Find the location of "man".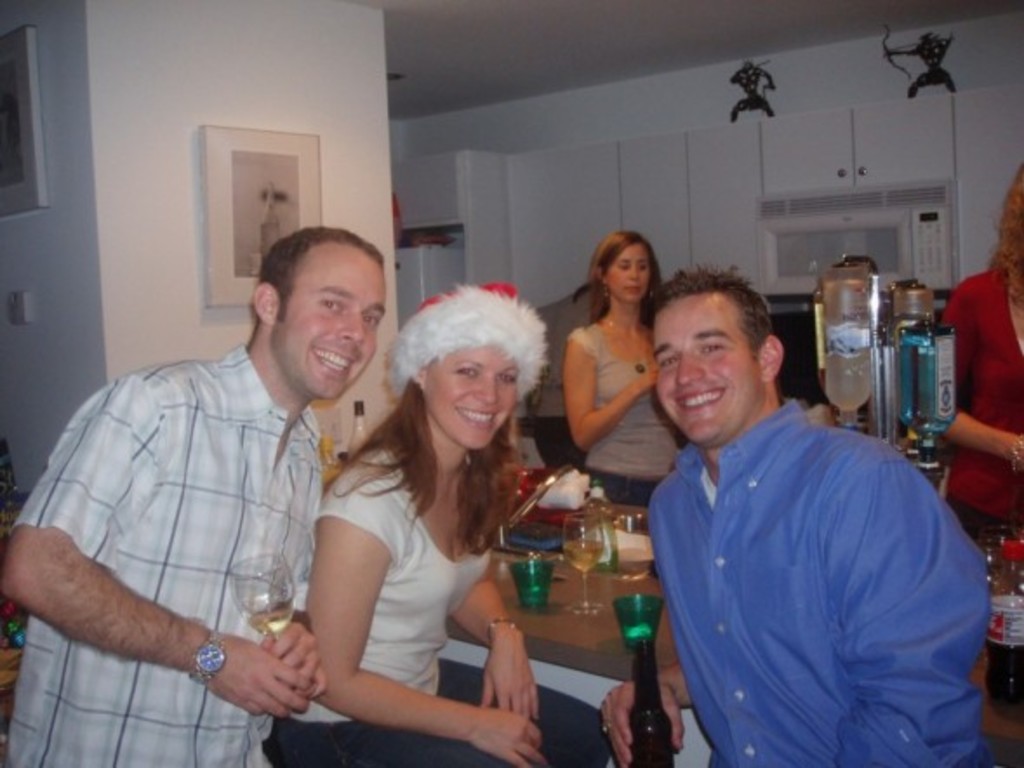
Location: pyautogui.locateOnScreen(617, 269, 974, 761).
